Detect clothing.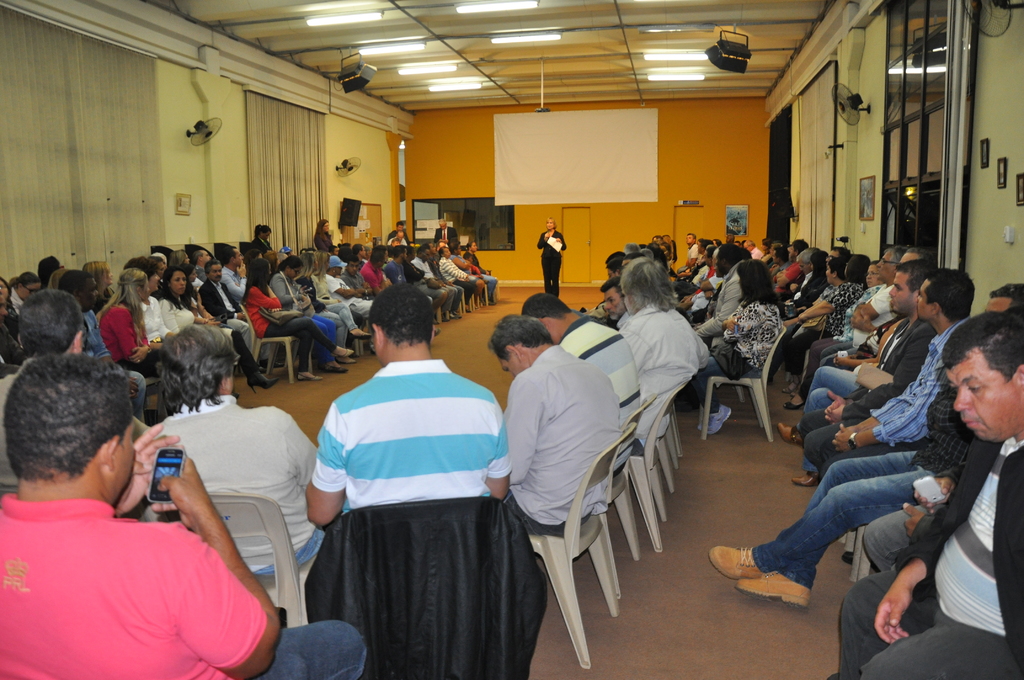
Detected at 834 282 900 349.
